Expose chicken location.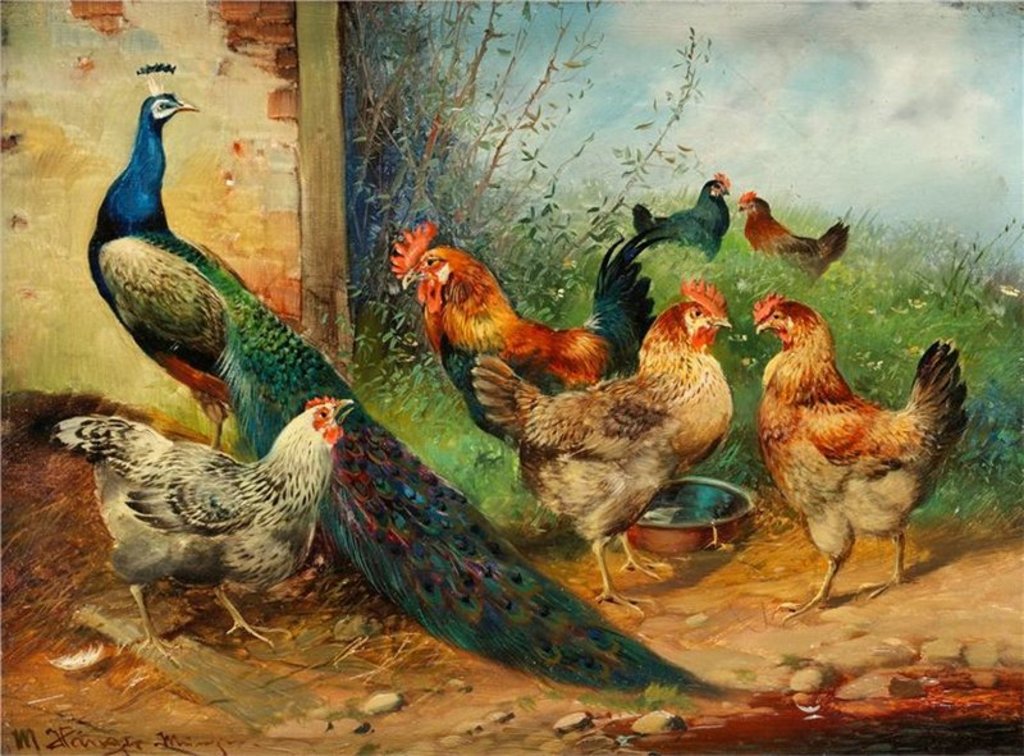
Exposed at BBox(381, 215, 662, 503).
